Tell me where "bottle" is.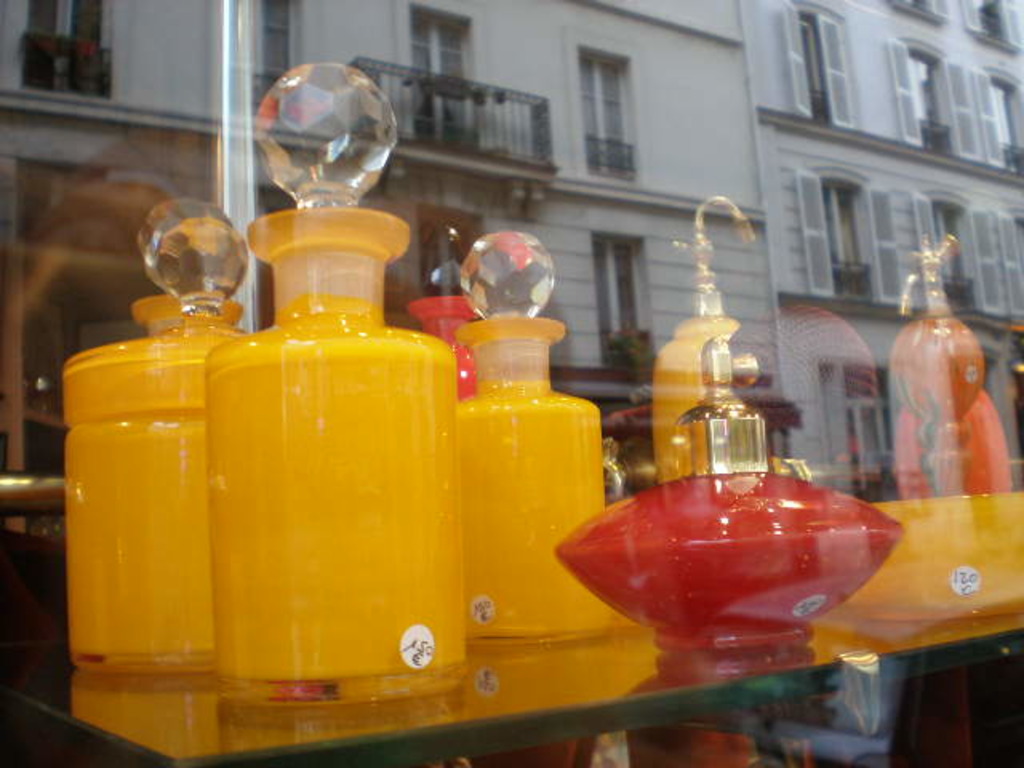
"bottle" is at box(435, 227, 630, 648).
